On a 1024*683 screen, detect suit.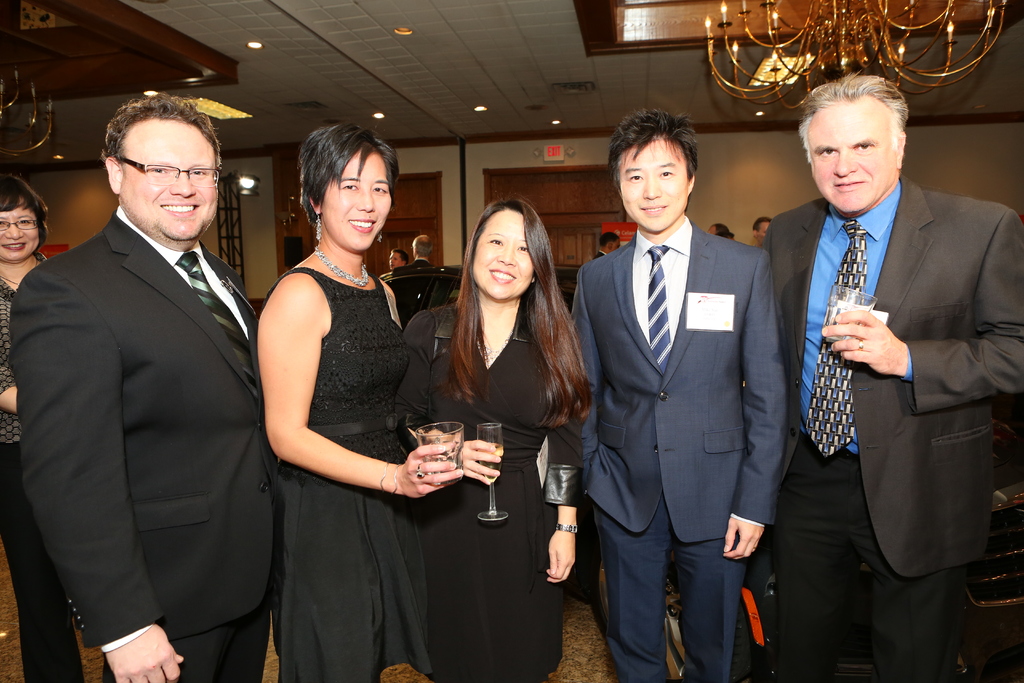
bbox=[765, 118, 993, 642].
